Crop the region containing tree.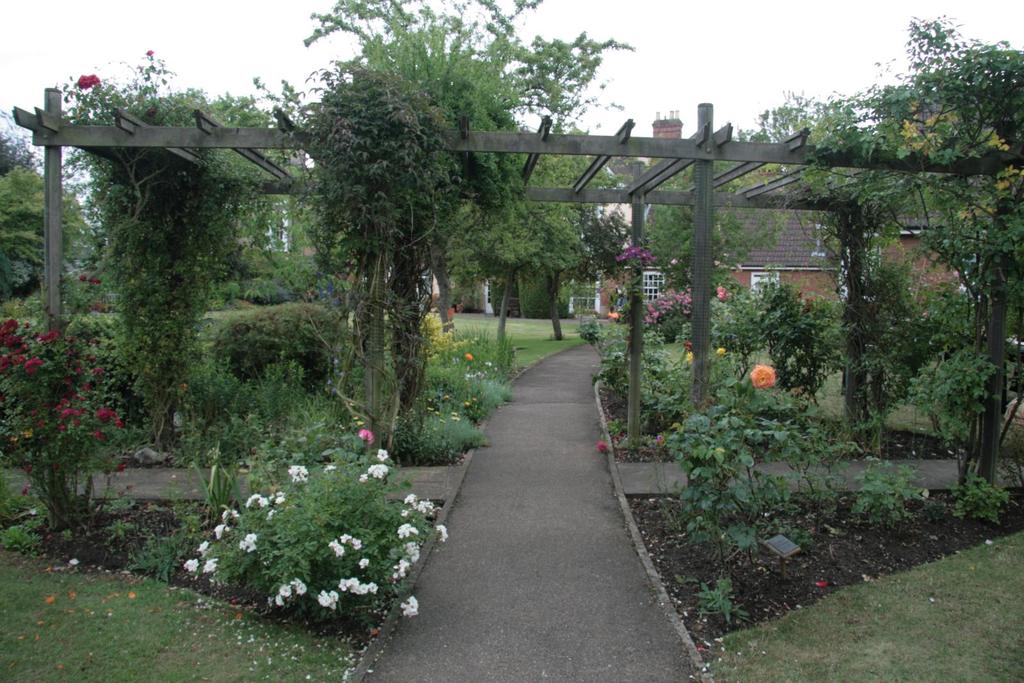
Crop region: <box>298,61,488,447</box>.
